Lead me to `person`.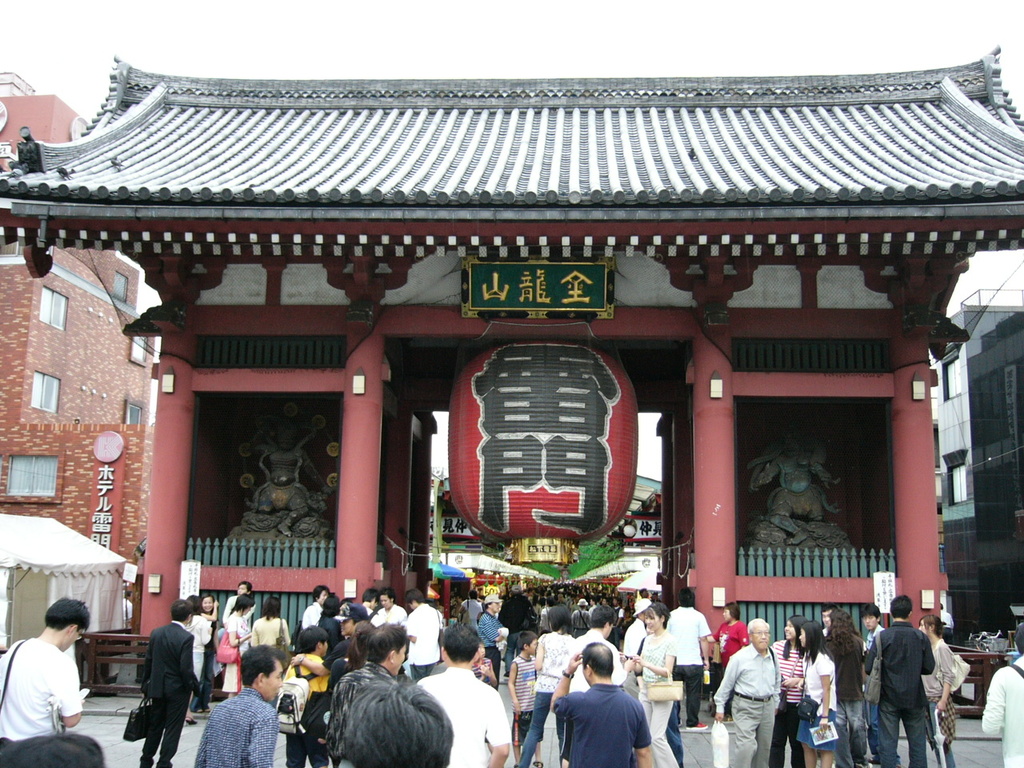
Lead to x1=983 y1=621 x2=1023 y2=767.
